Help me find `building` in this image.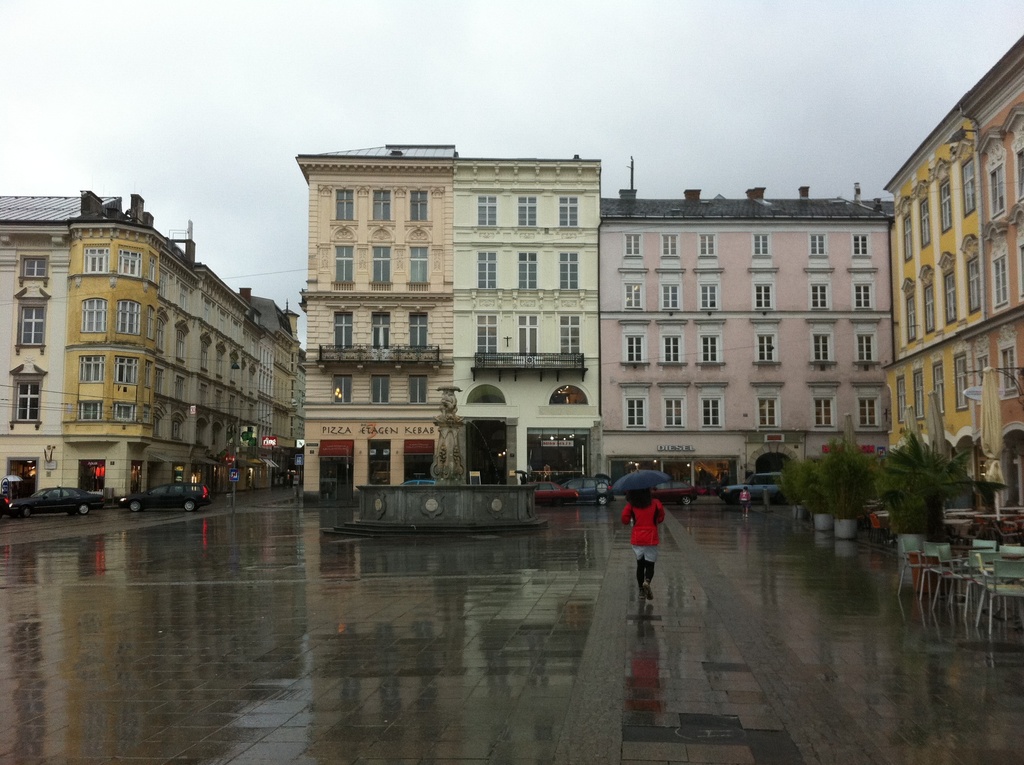
Found it: Rect(290, 145, 454, 507).
